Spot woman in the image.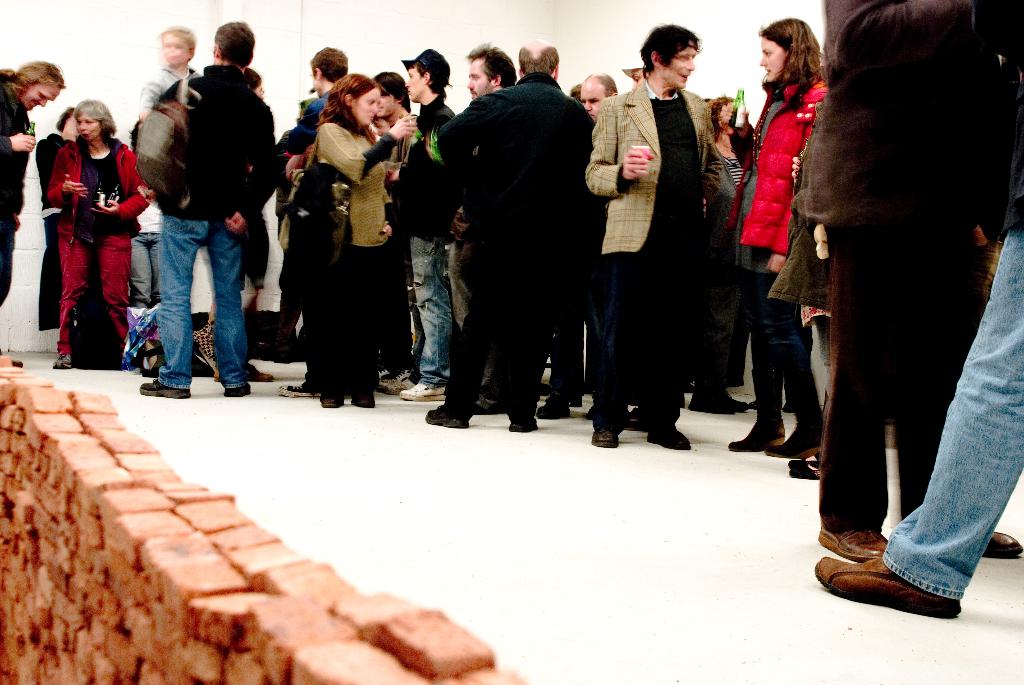
woman found at select_region(43, 99, 157, 366).
